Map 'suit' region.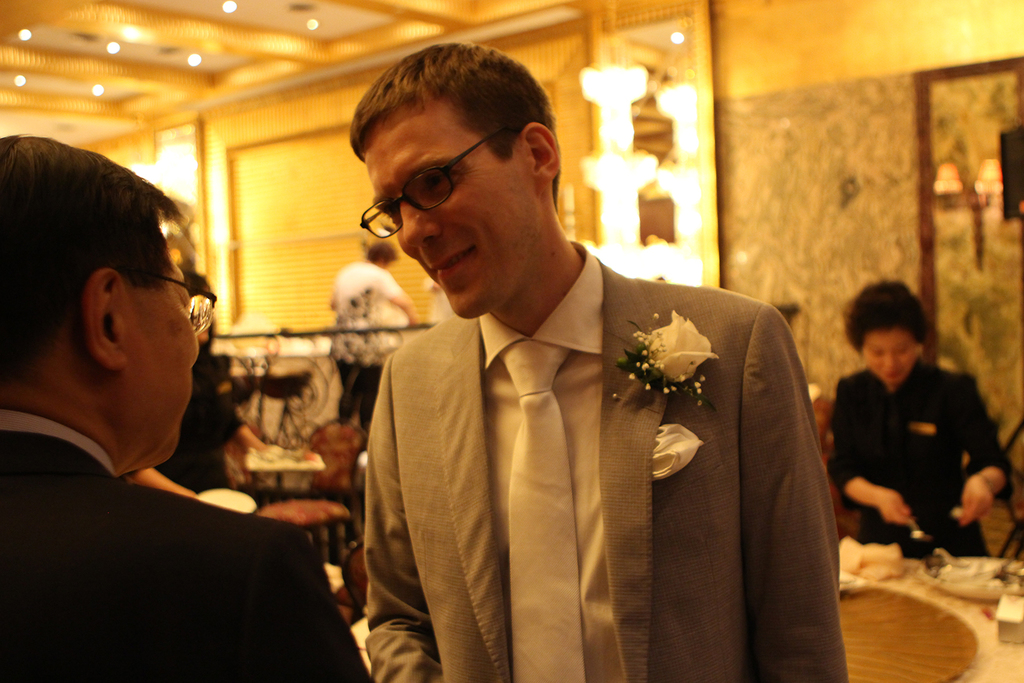
Mapped to x1=1 y1=404 x2=372 y2=682.
